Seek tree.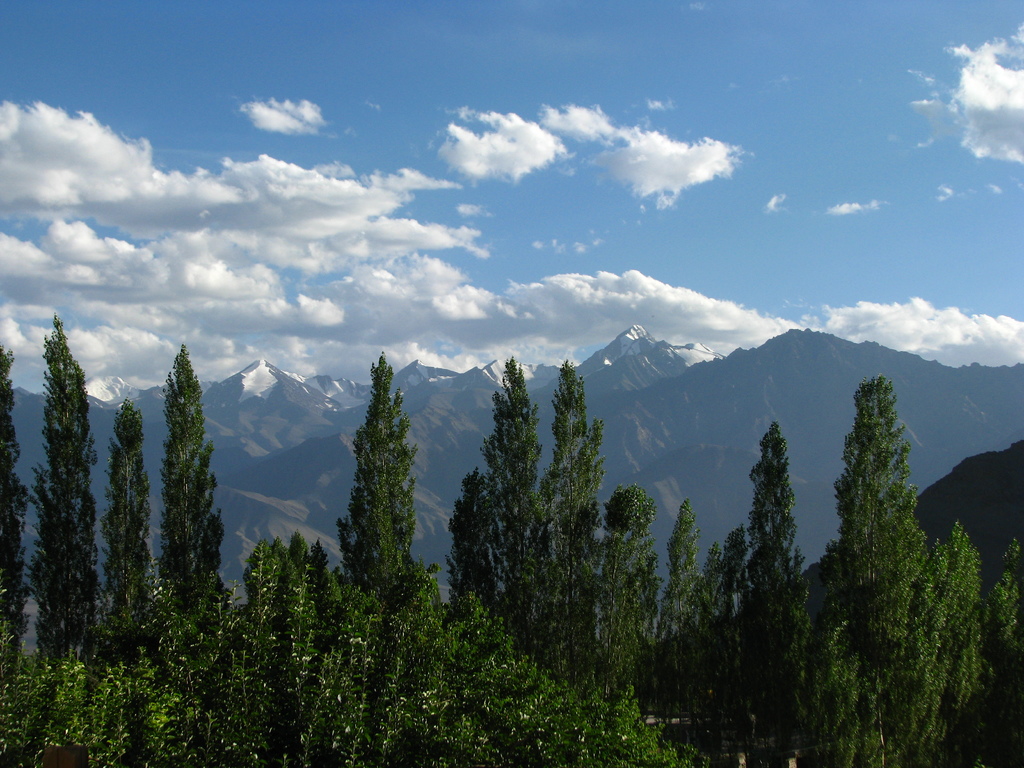
bbox=(21, 301, 109, 675).
